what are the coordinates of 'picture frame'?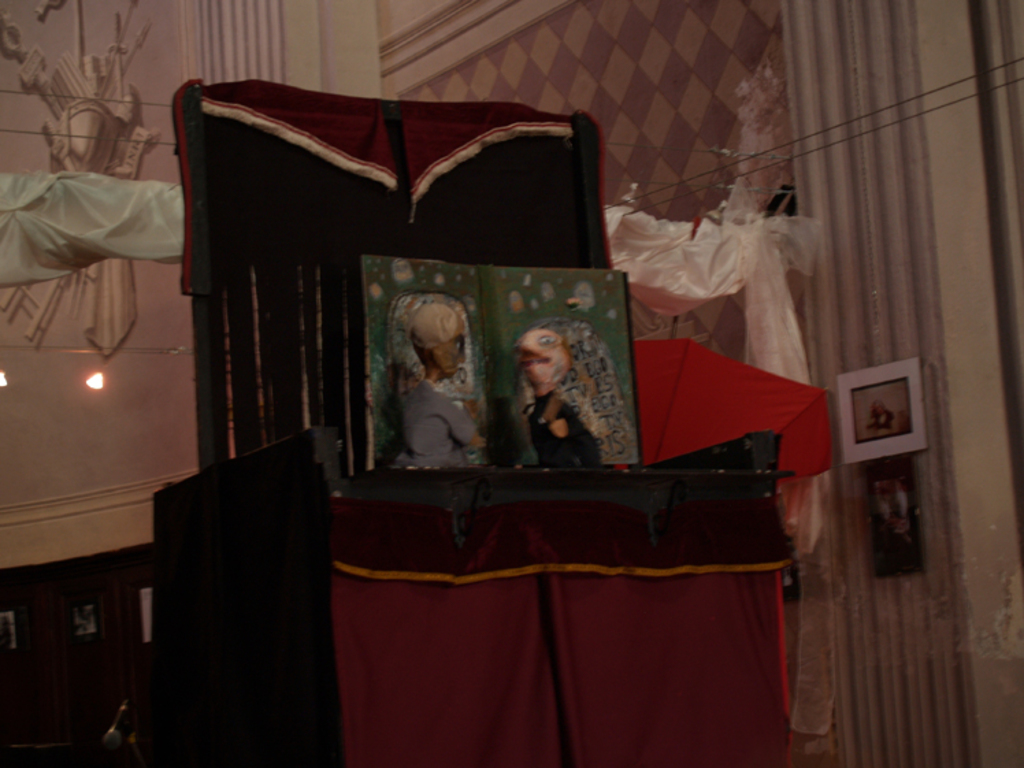
region(817, 352, 939, 500).
